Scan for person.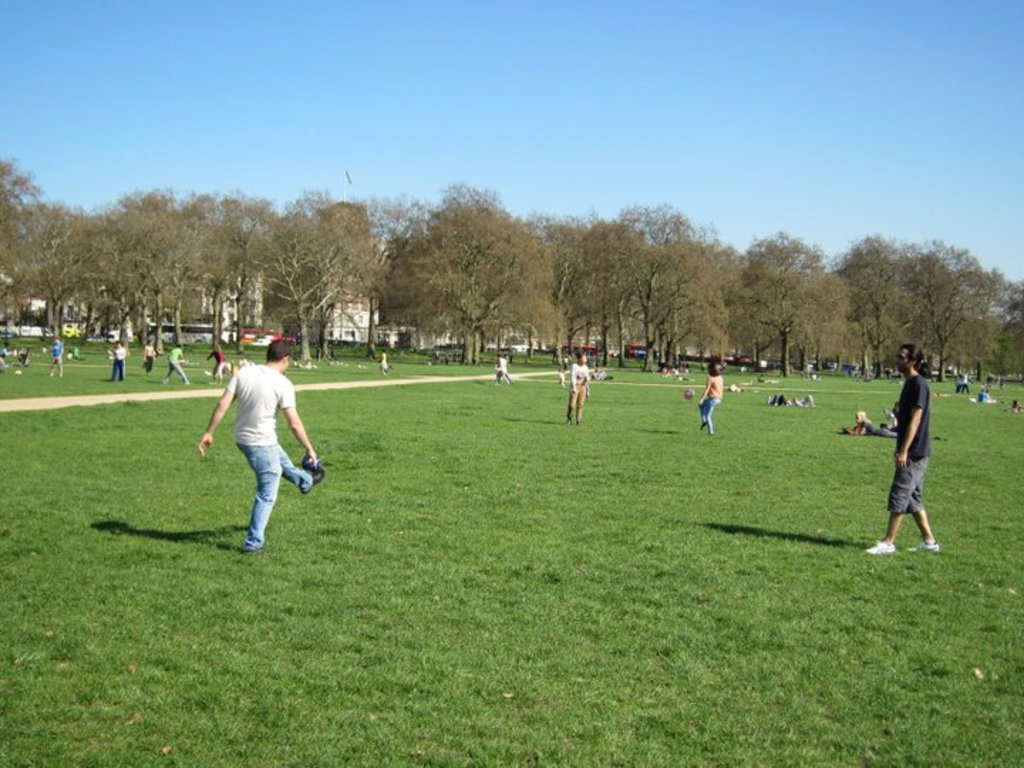
Scan result: locate(196, 337, 326, 560).
